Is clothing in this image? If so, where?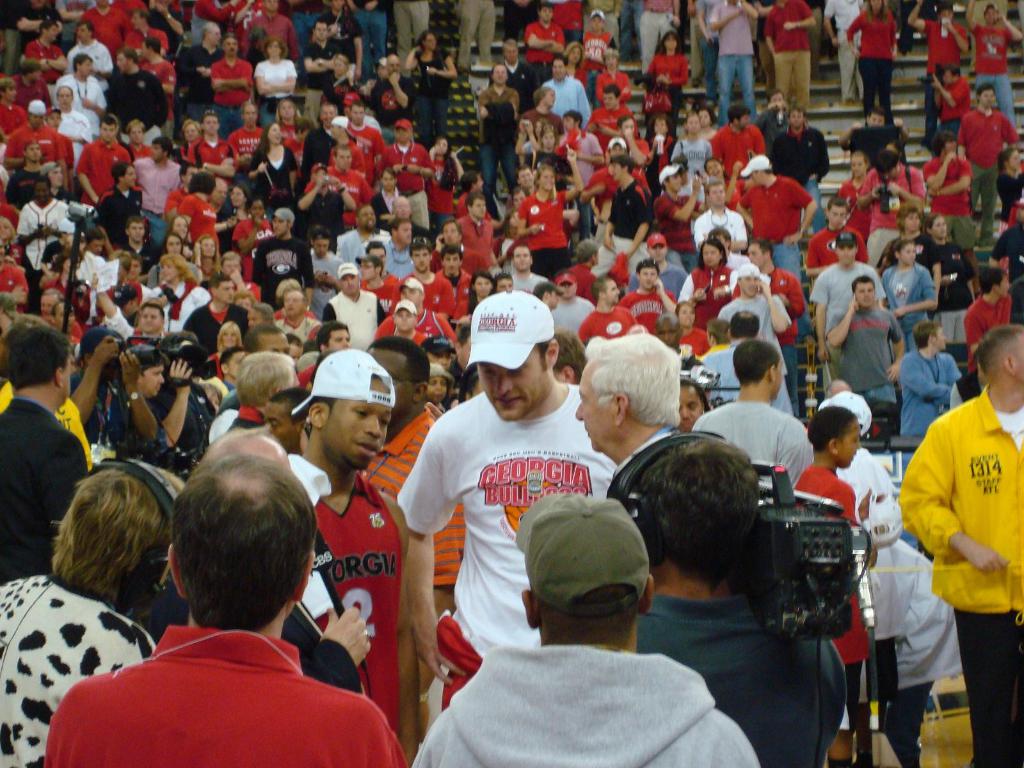
Yes, at 314, 251, 349, 304.
